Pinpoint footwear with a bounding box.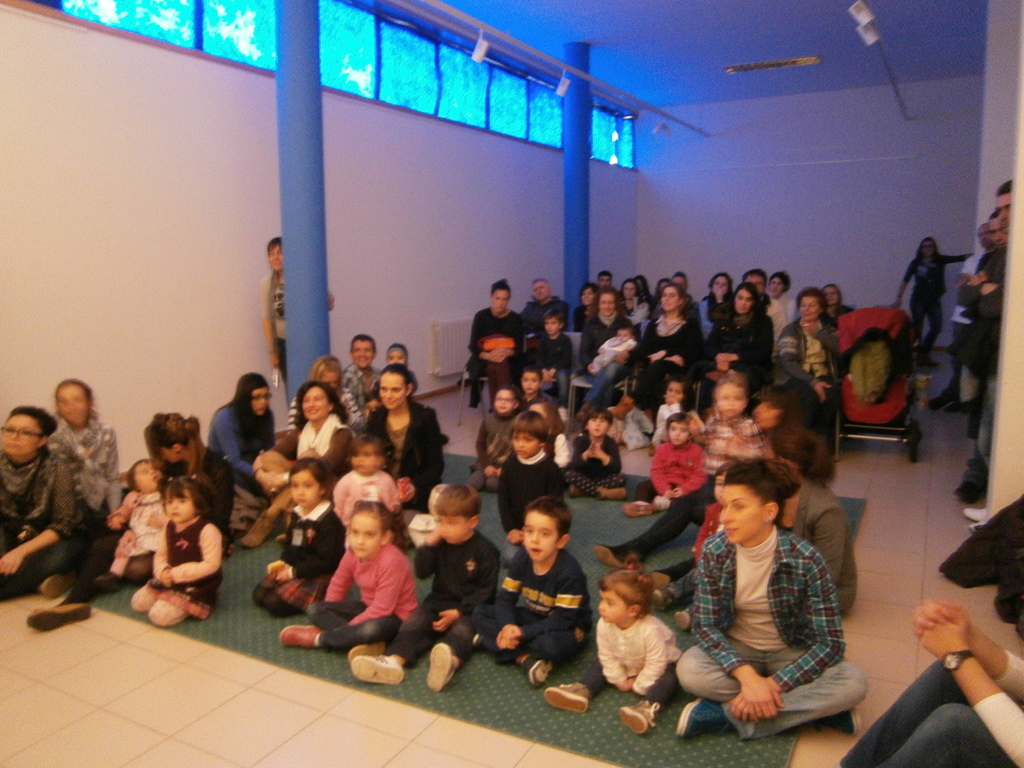
575,404,586,421.
